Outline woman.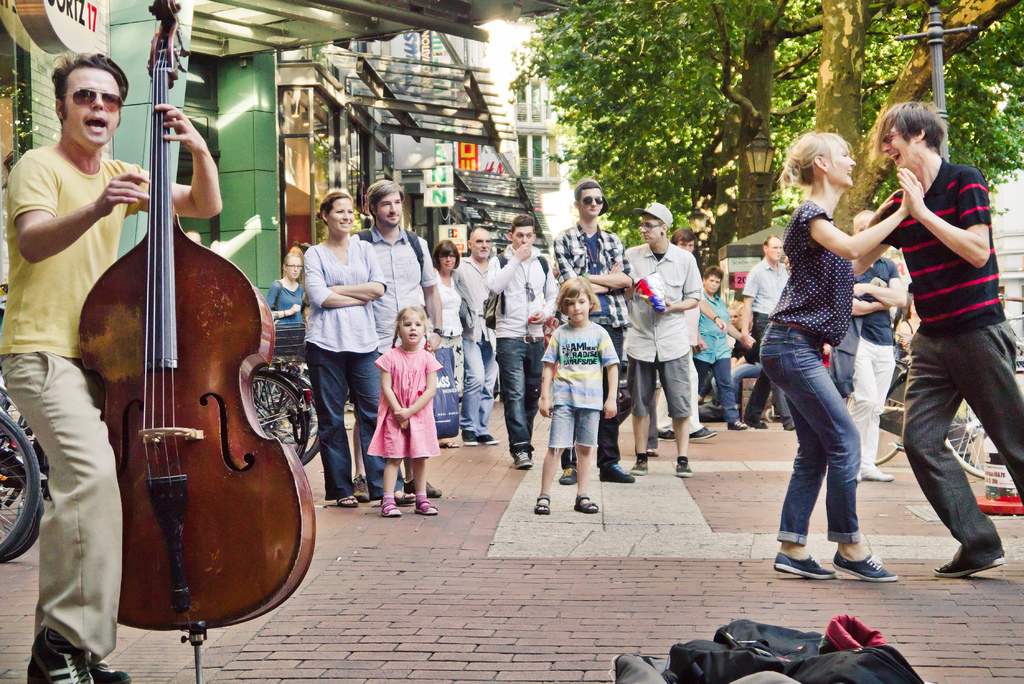
Outline: locate(421, 244, 467, 442).
